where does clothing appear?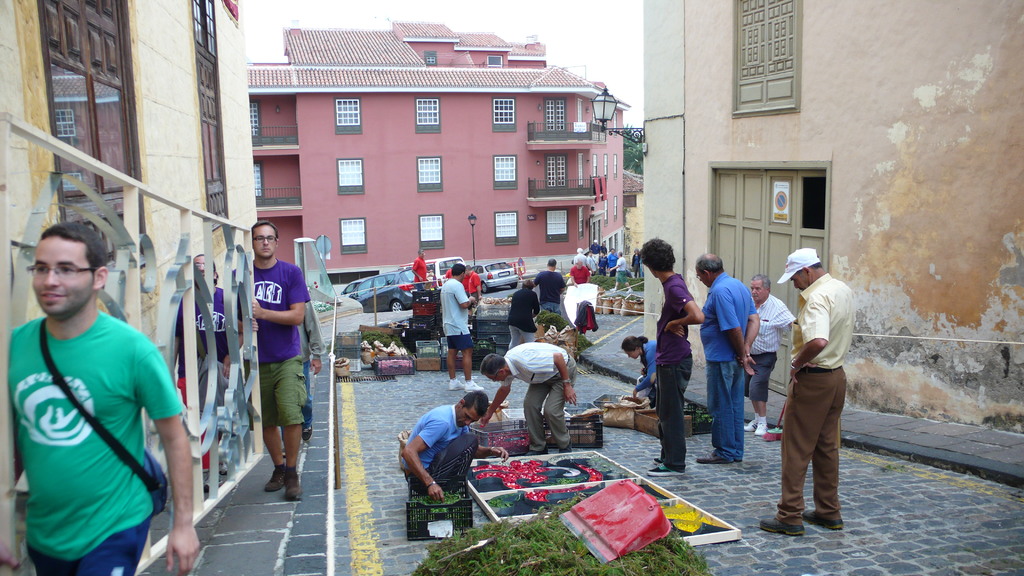
Appears at [left=773, top=271, right=854, bottom=524].
